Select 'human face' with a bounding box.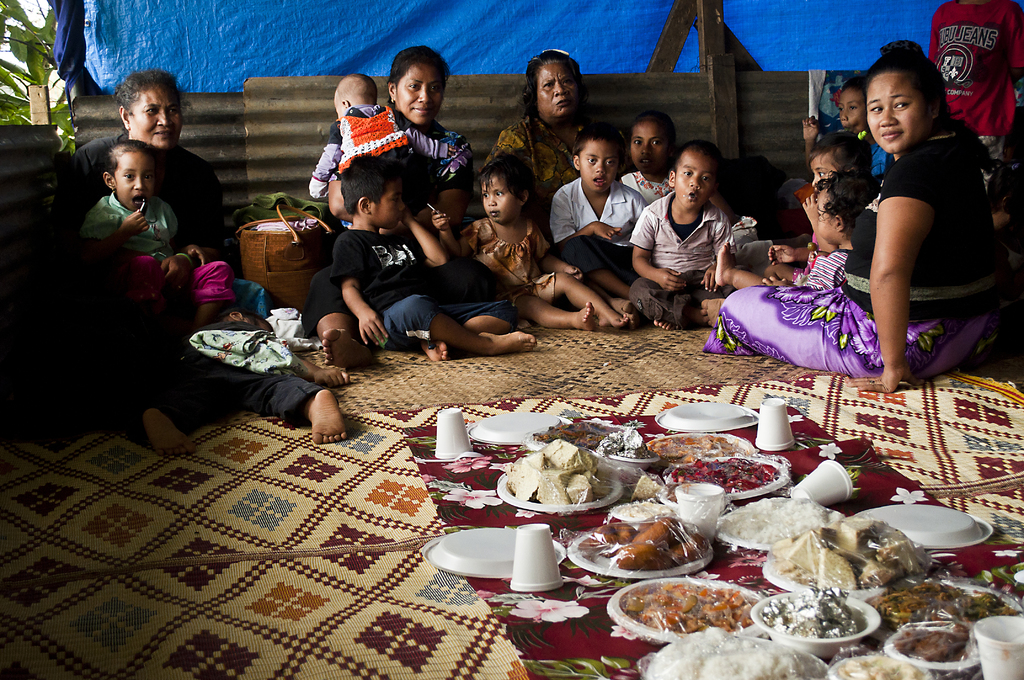
x1=803, y1=159, x2=835, y2=185.
